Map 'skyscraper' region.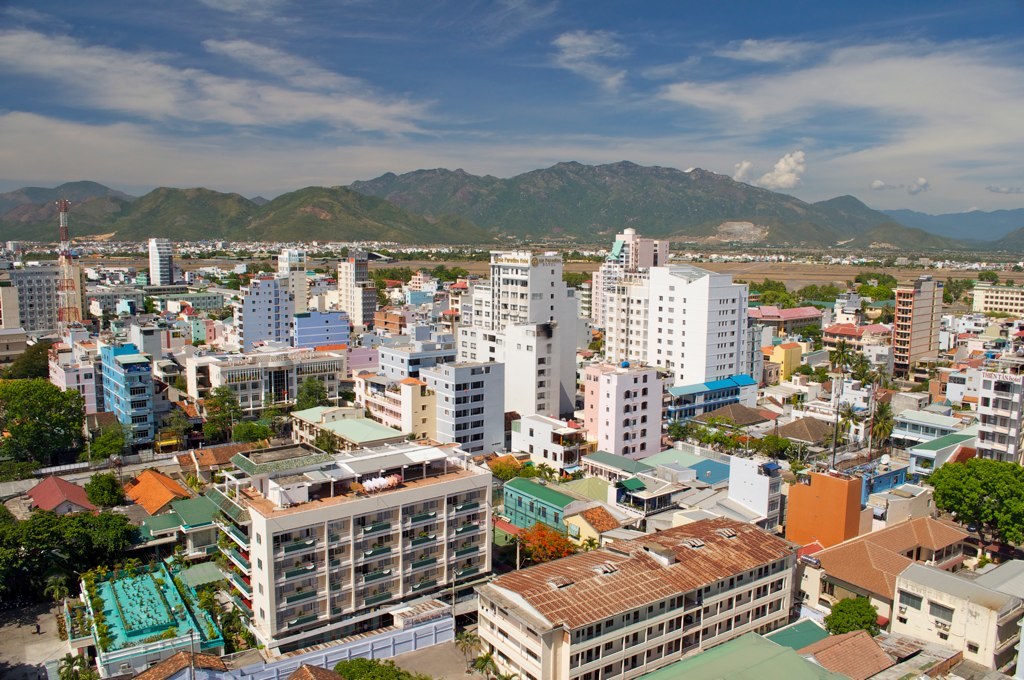
Mapped to pyautogui.locateOnScreen(147, 234, 174, 282).
